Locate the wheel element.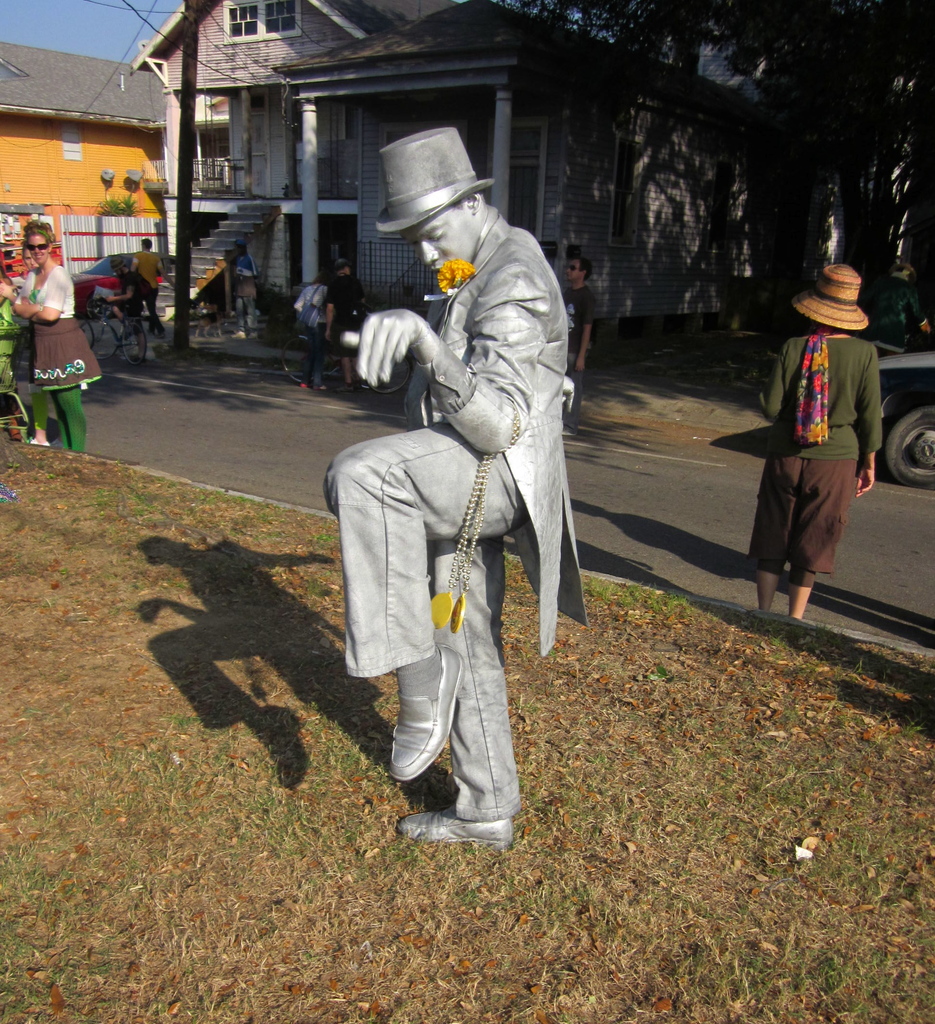
Element bbox: (left=877, top=409, right=934, bottom=482).
